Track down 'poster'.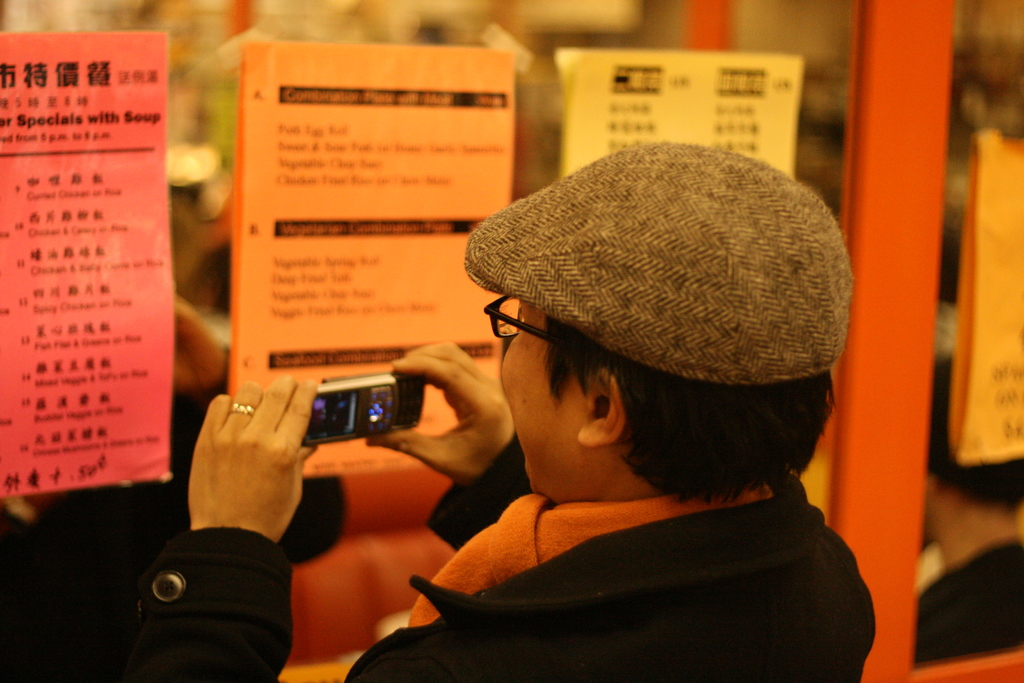
Tracked to box(559, 59, 796, 180).
